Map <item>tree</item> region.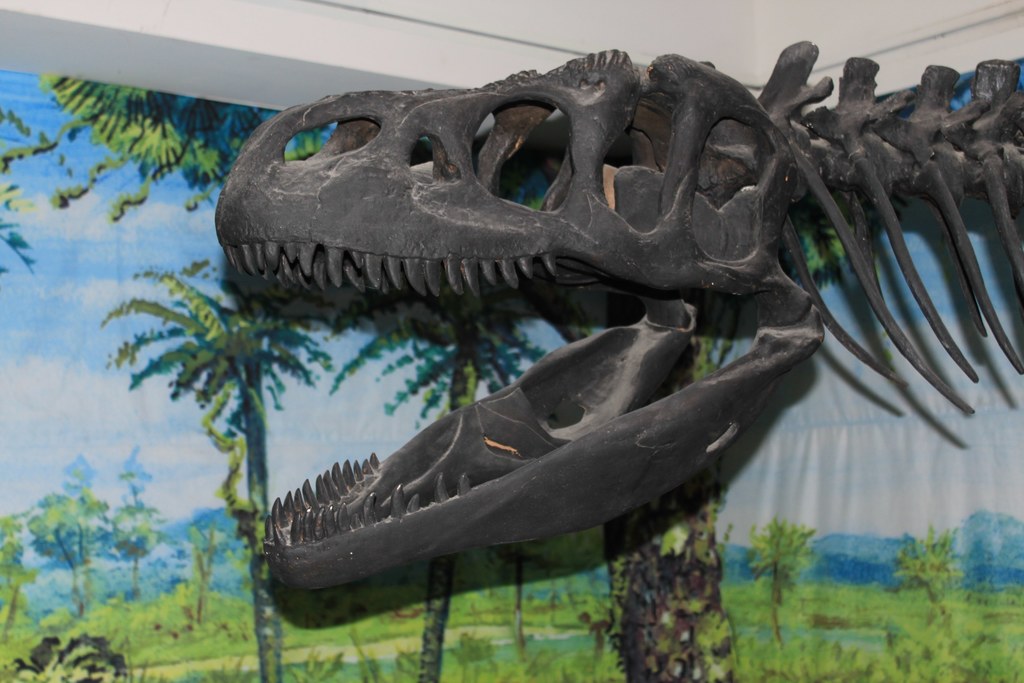
Mapped to (28,441,110,618).
